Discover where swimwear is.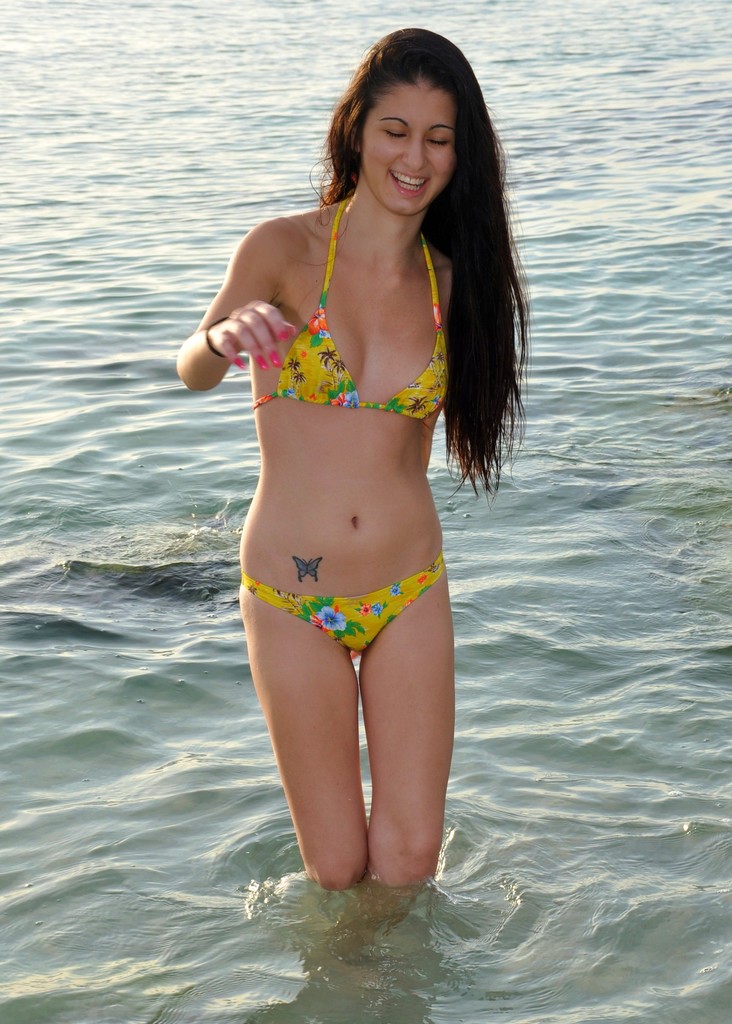
Discovered at bbox(236, 552, 451, 655).
